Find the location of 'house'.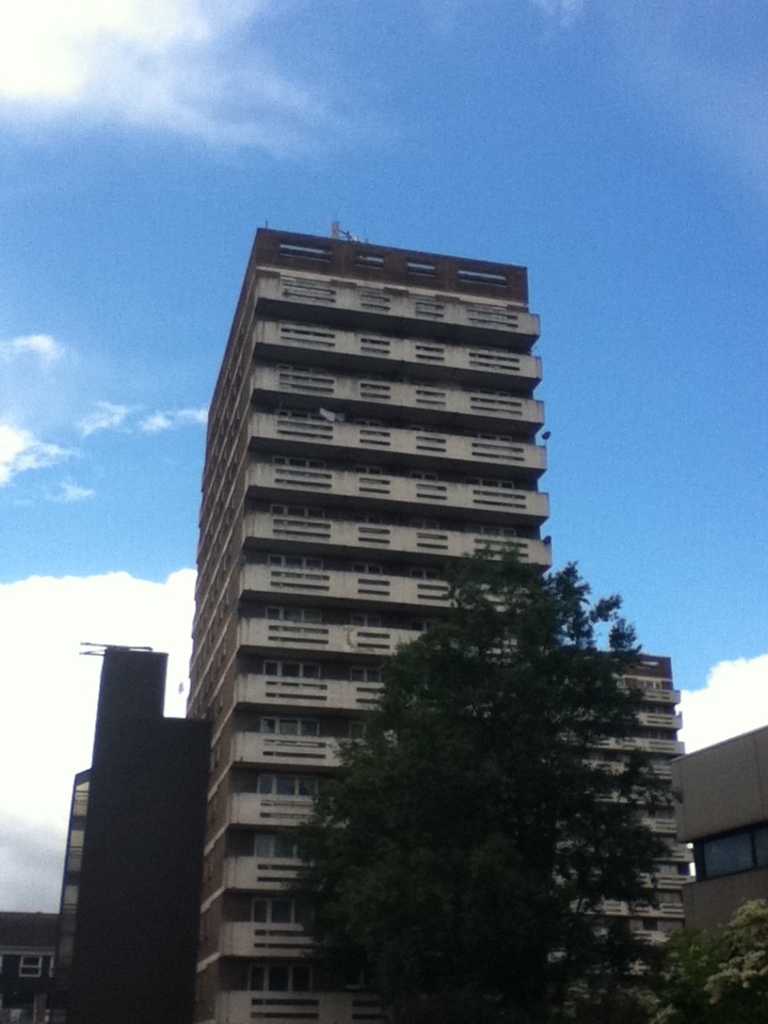
Location: locate(0, 909, 58, 1023).
